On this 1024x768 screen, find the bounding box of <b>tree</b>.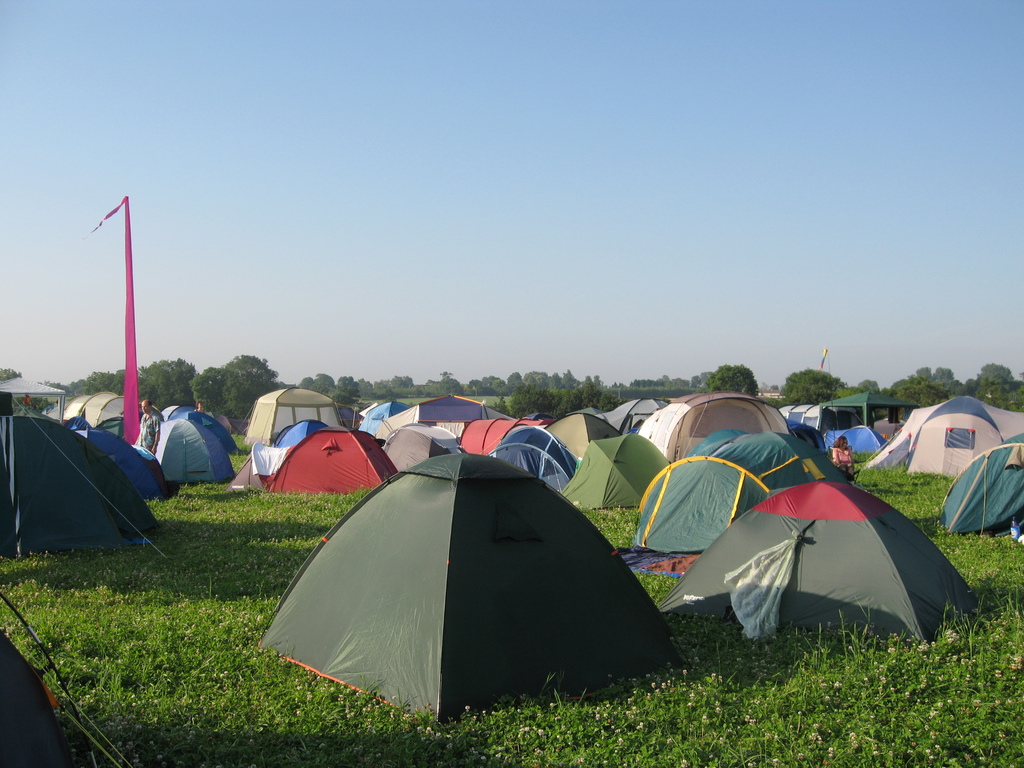
Bounding box: l=709, t=362, r=766, b=403.
